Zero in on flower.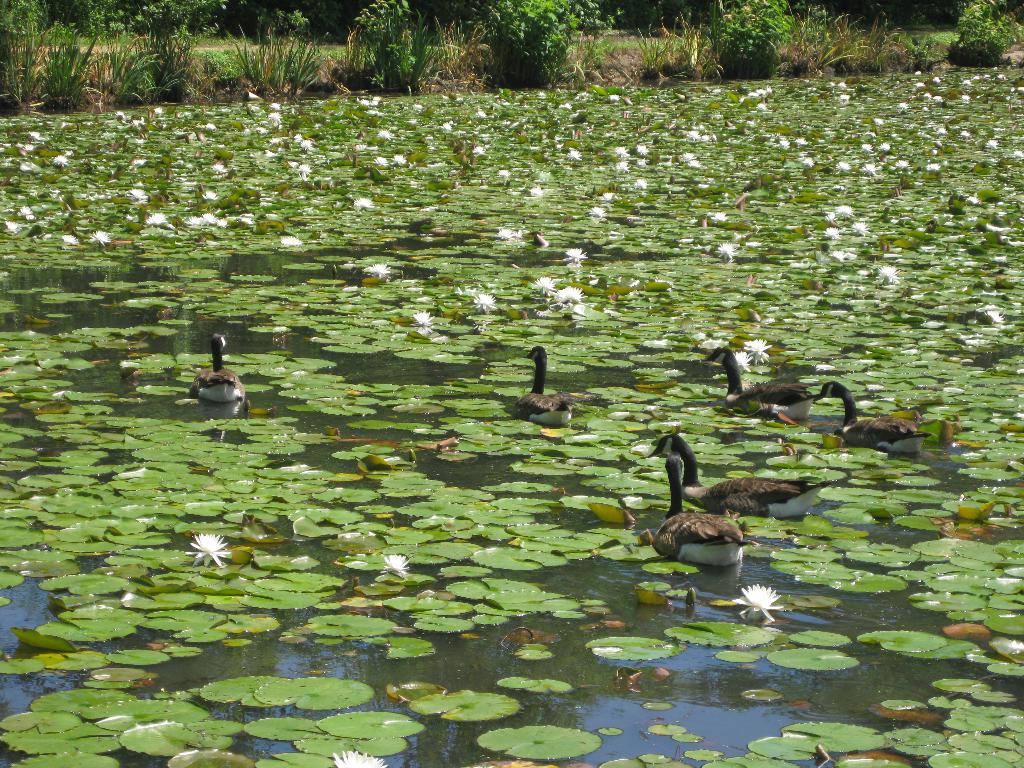
Zeroed in: [x1=822, y1=224, x2=842, y2=240].
